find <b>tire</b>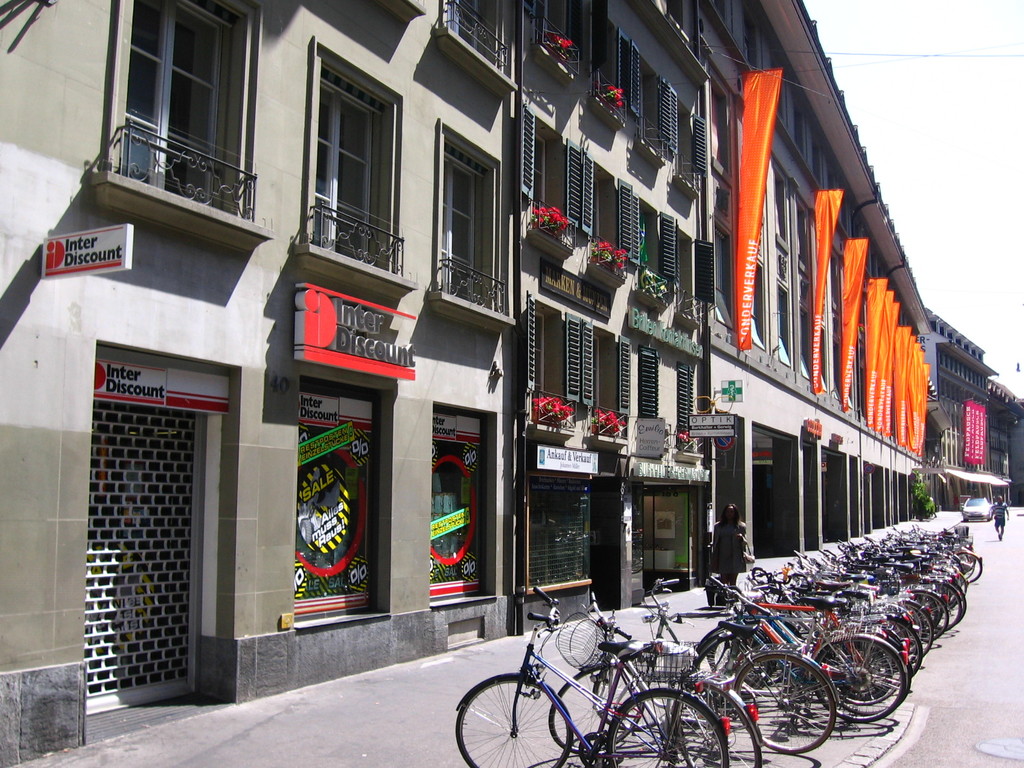
(left=548, top=666, right=644, bottom=752)
